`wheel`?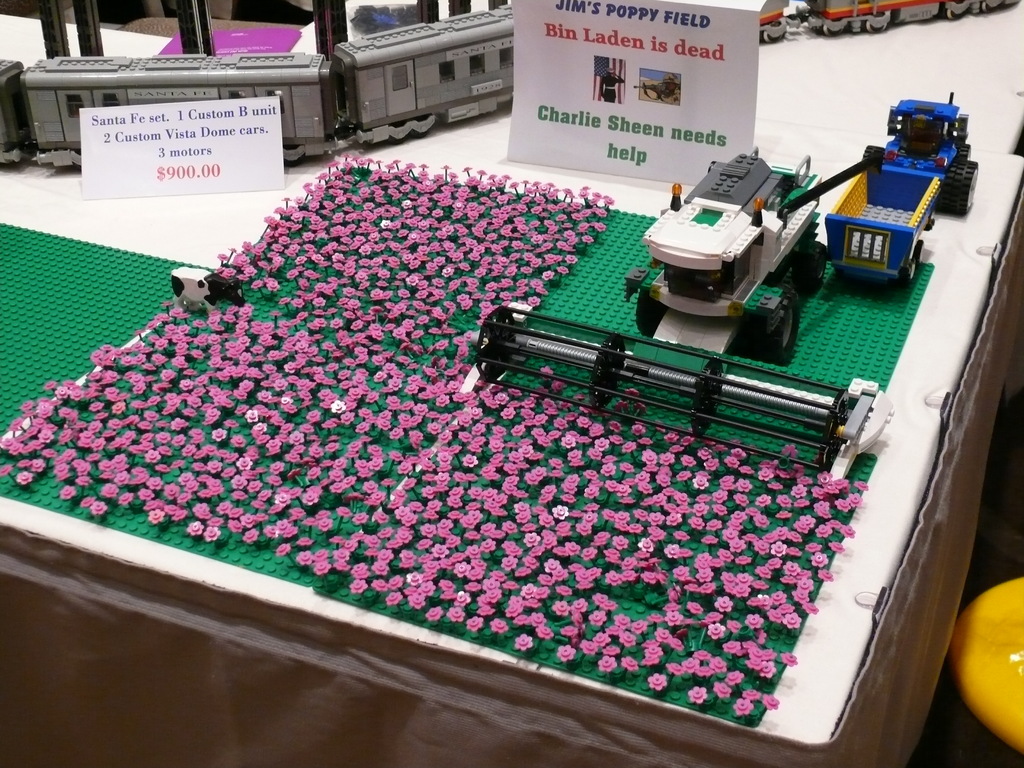
bbox=[634, 286, 664, 333]
